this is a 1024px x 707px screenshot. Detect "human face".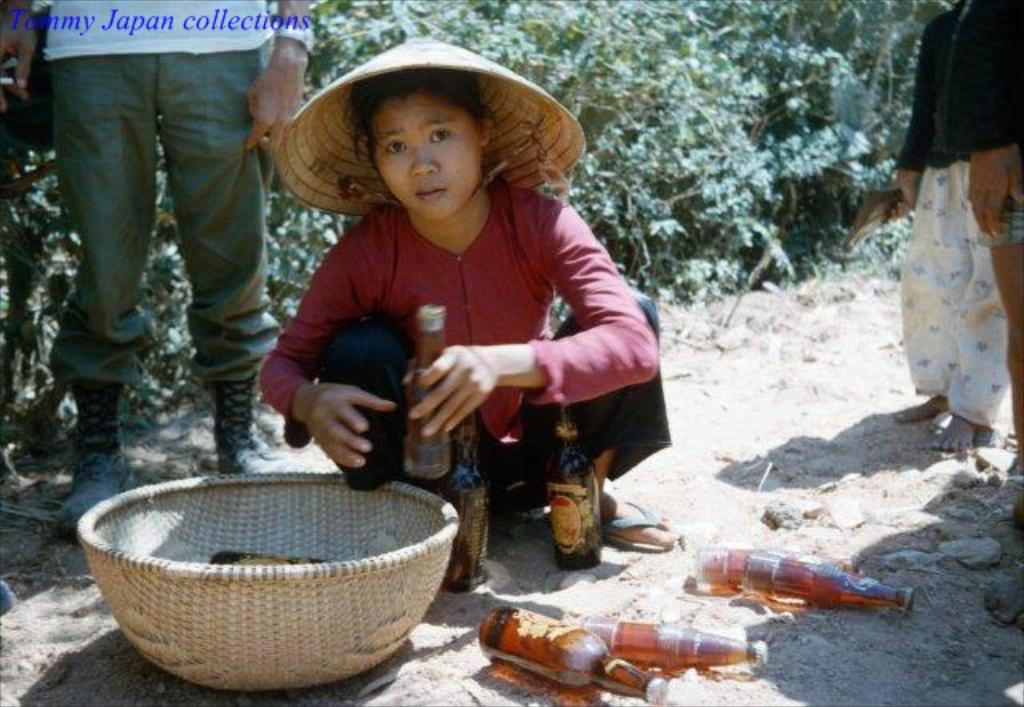
(370, 88, 480, 222).
